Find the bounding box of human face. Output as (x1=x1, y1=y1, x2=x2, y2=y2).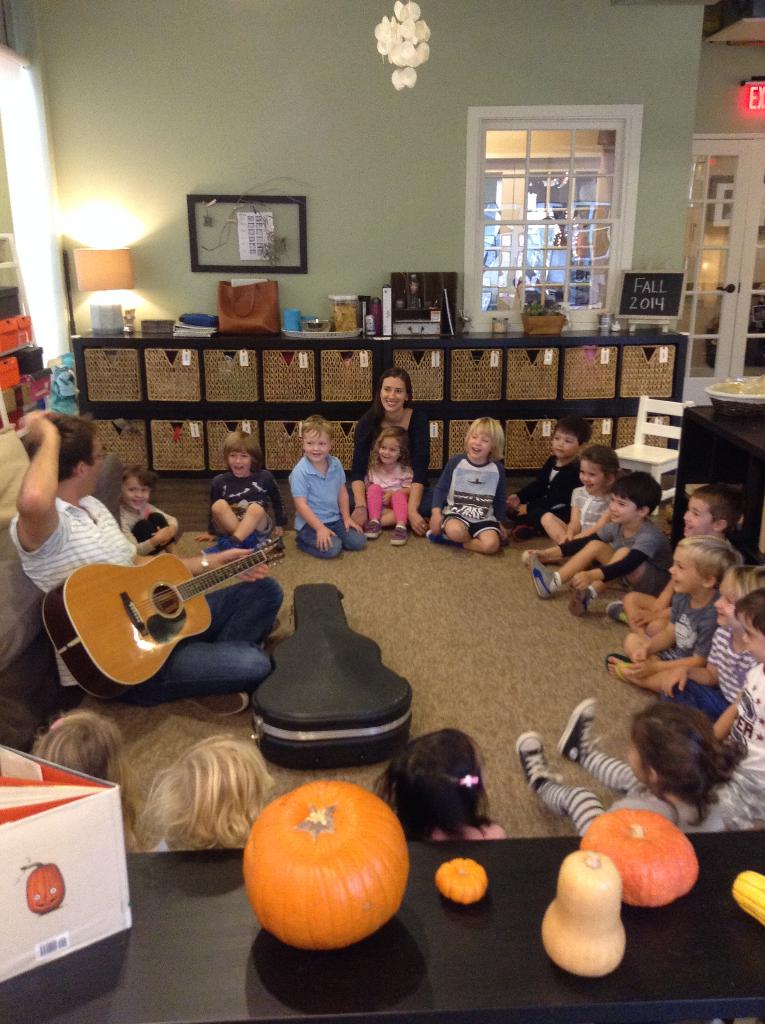
(x1=86, y1=436, x2=102, y2=483).
